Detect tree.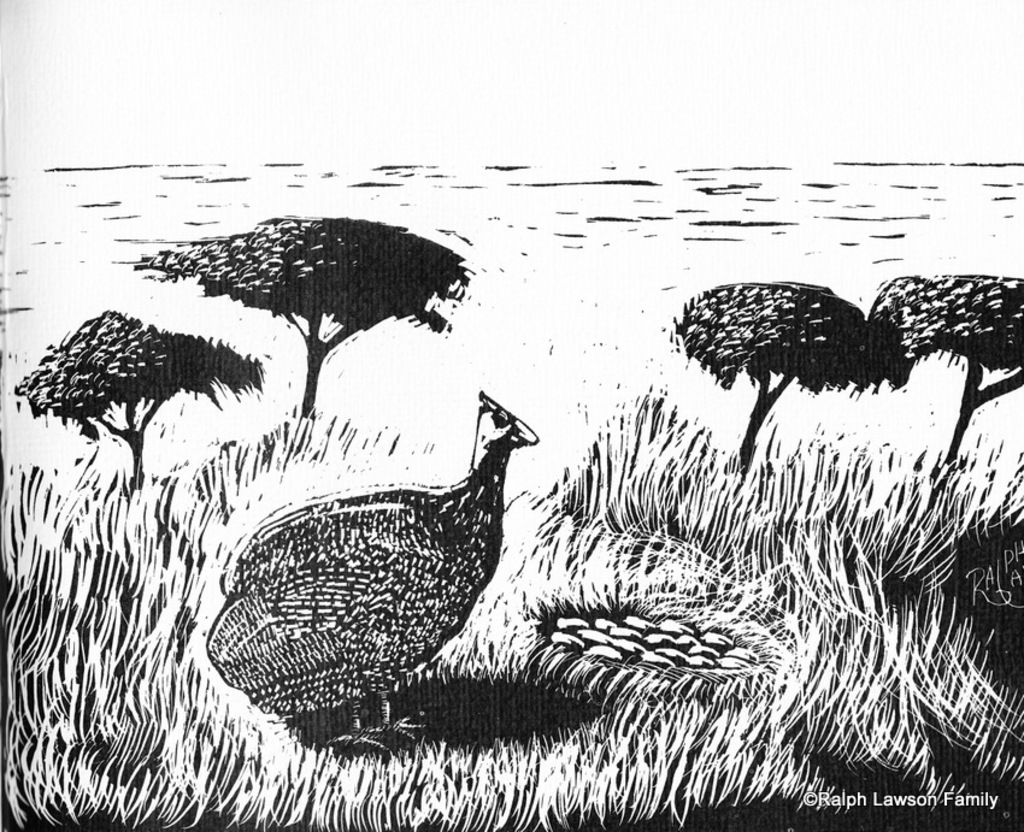
Detected at [x1=883, y1=270, x2=1023, y2=477].
